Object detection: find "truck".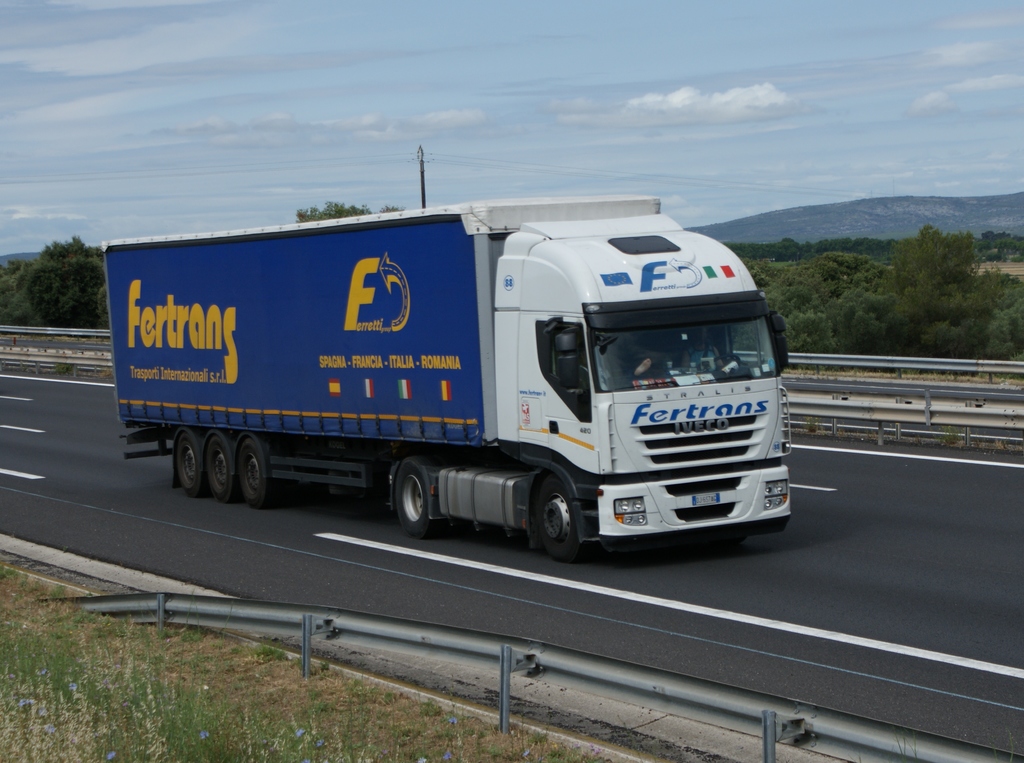
l=93, t=185, r=826, b=566.
